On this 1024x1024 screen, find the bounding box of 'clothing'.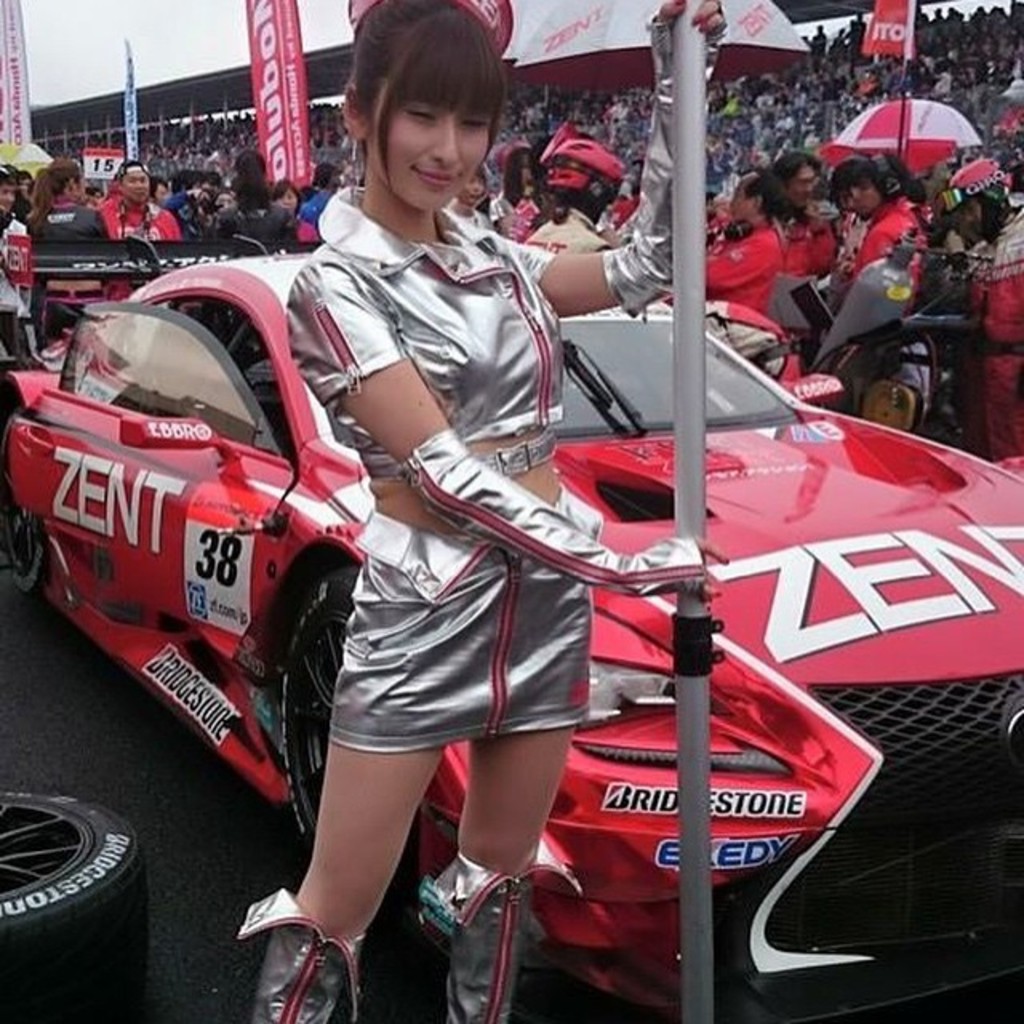
Bounding box: (left=190, top=178, right=642, bottom=862).
